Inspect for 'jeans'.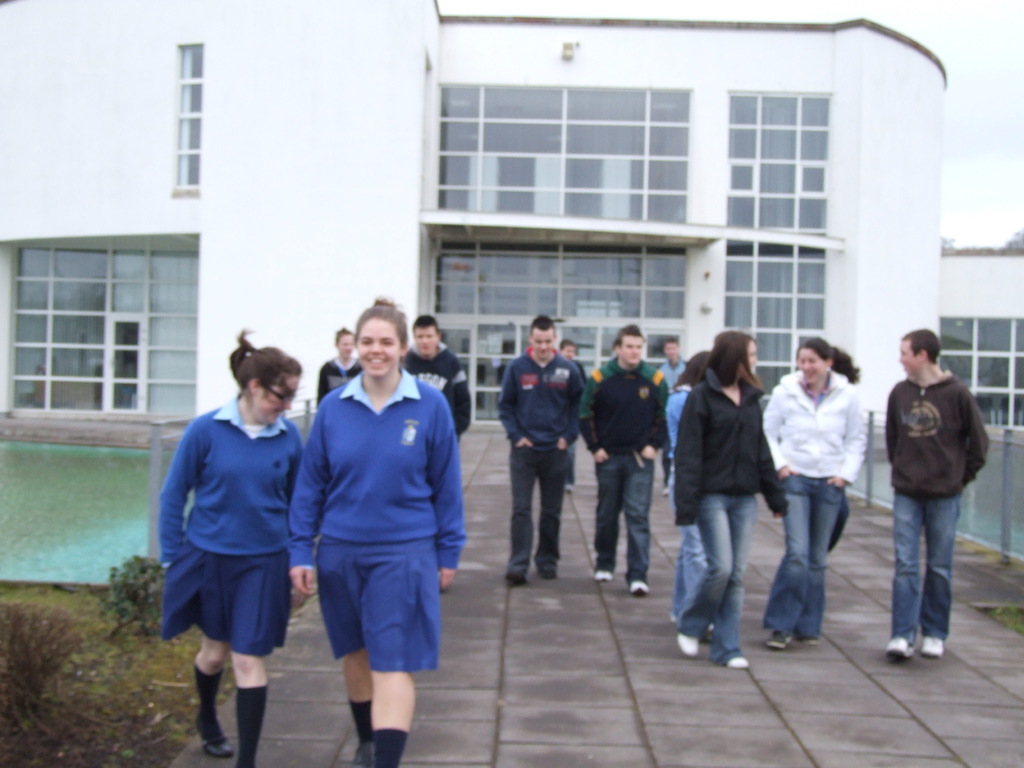
Inspection: l=683, t=521, r=713, b=622.
